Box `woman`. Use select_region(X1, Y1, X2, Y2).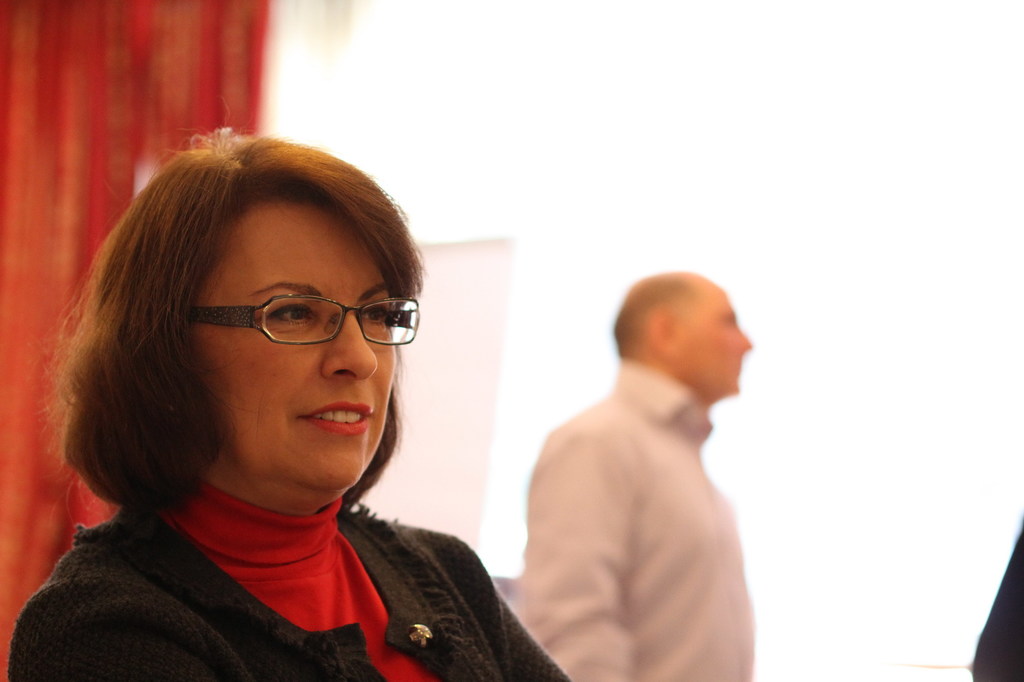
select_region(3, 117, 569, 678).
